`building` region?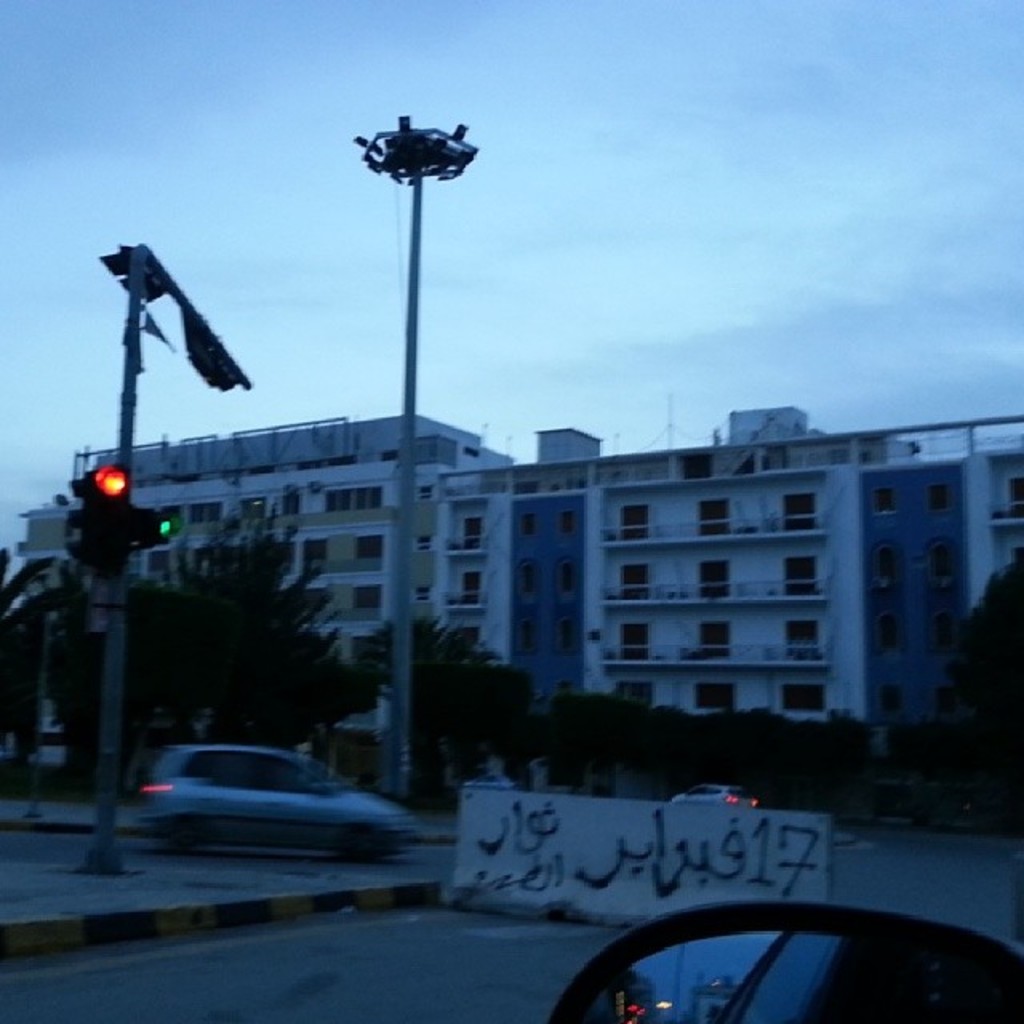
[left=11, top=390, right=1022, bottom=758]
